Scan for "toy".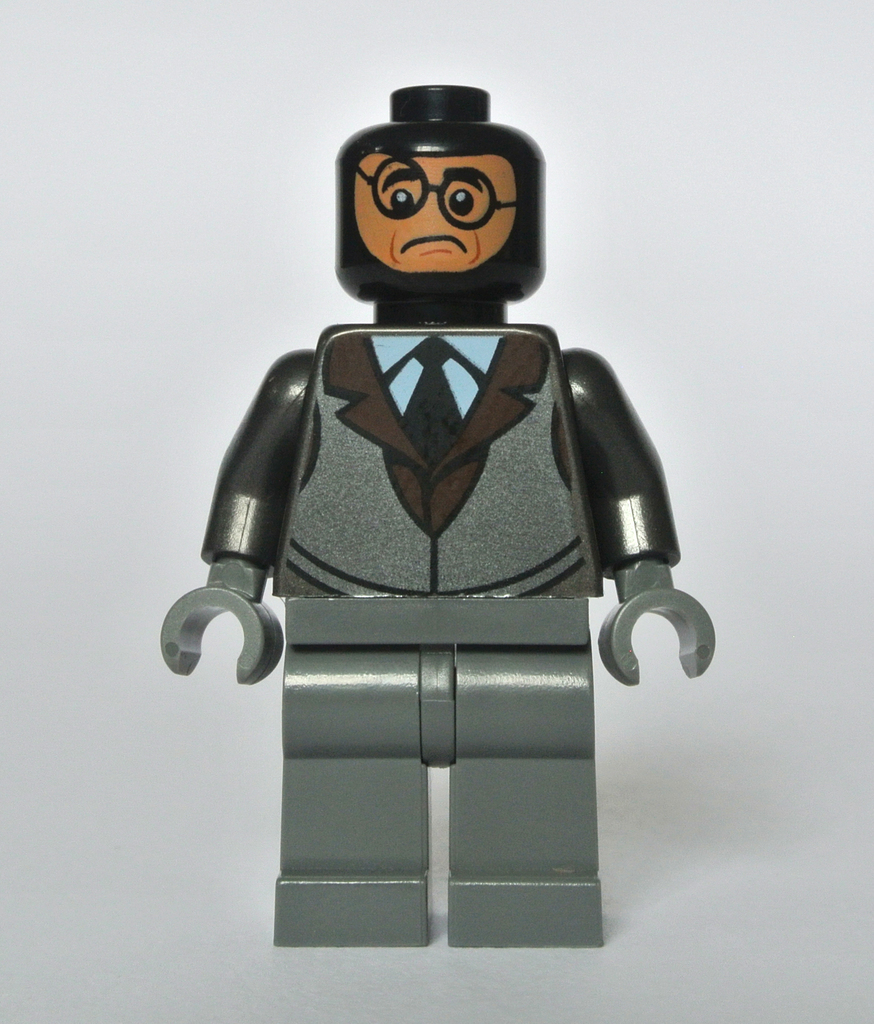
Scan result: 146, 67, 728, 916.
